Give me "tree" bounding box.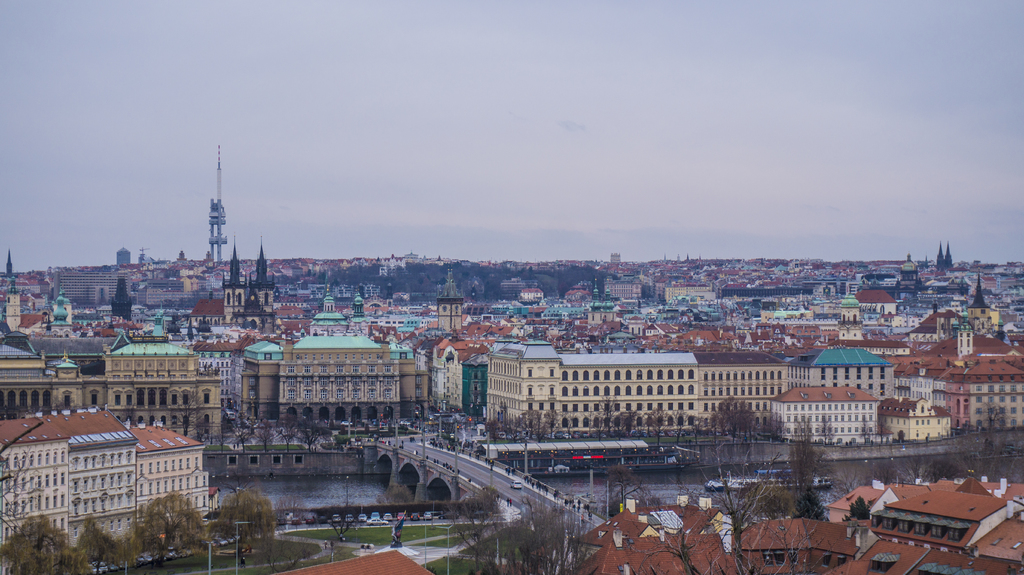
bbox(1, 511, 70, 574).
